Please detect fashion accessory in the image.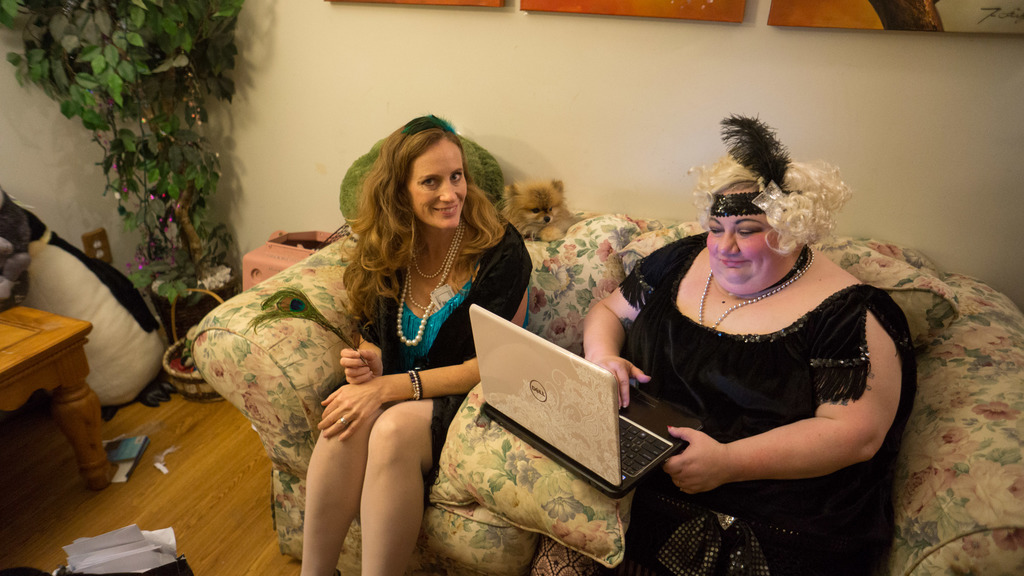
[406, 367, 422, 399].
